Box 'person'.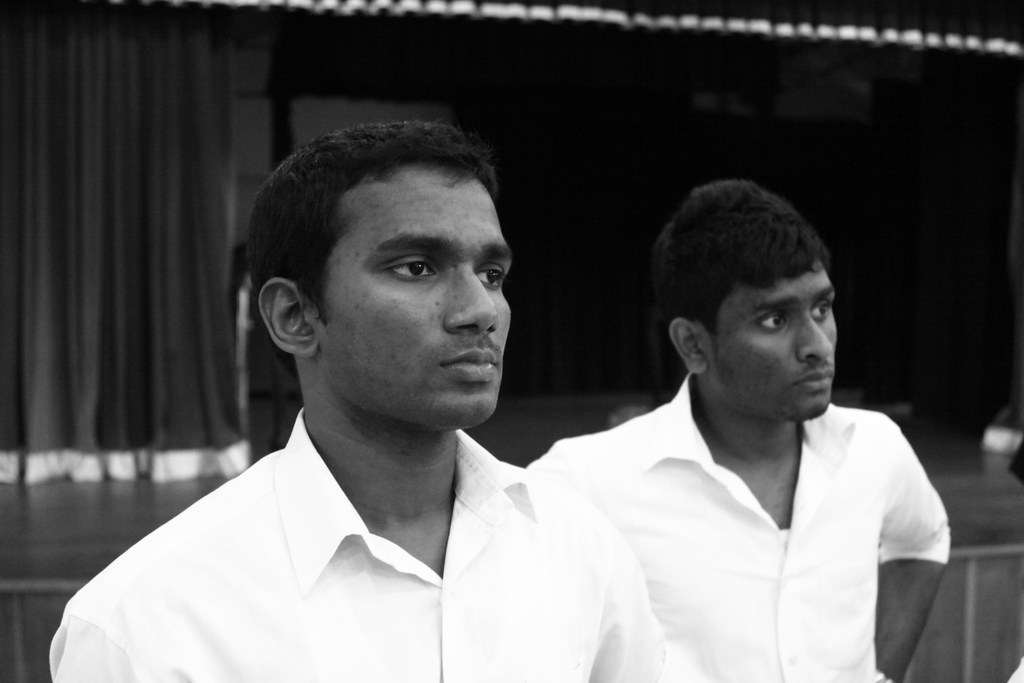
514, 167, 960, 682.
